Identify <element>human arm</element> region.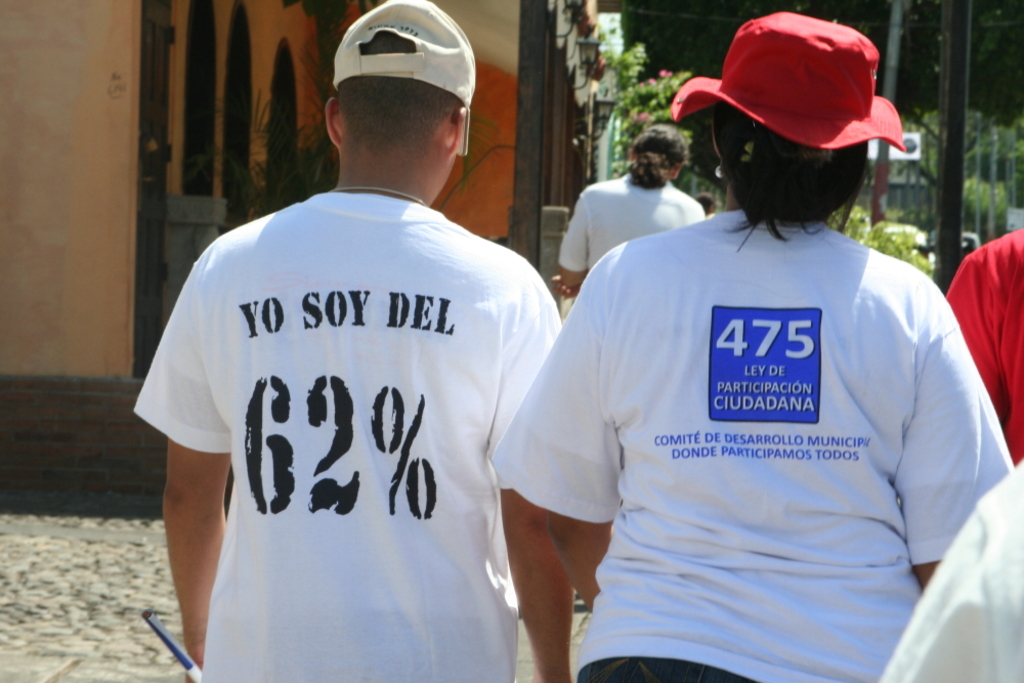
Region: (881,497,1002,682).
